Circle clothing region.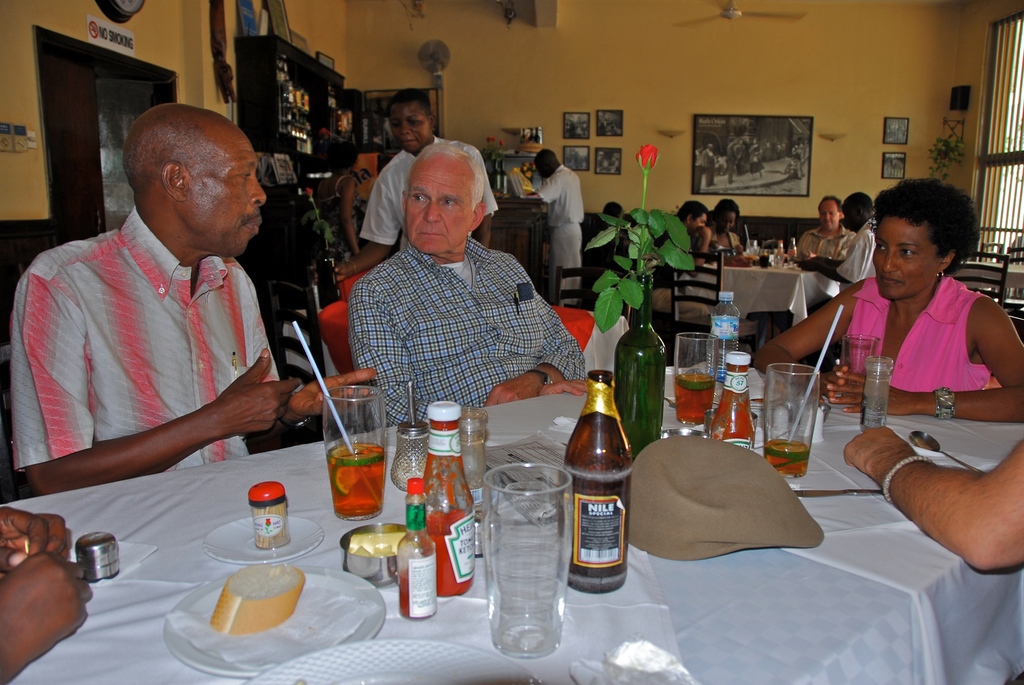
Region: box(698, 228, 746, 256).
